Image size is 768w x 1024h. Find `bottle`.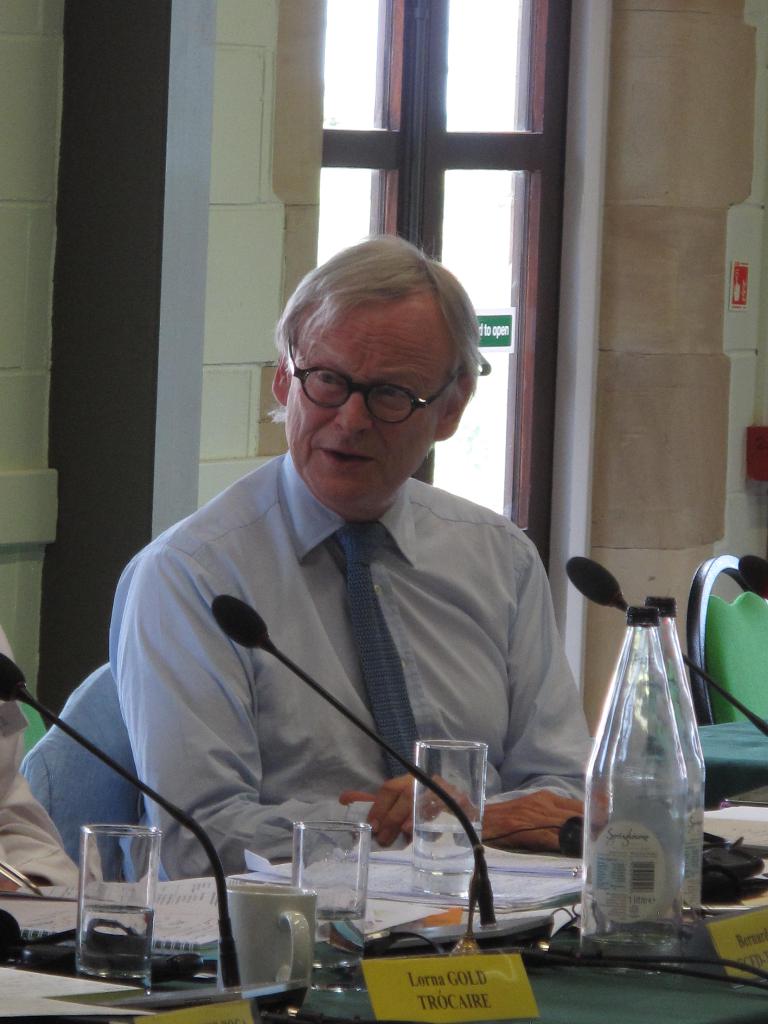
(x1=577, y1=610, x2=680, y2=986).
